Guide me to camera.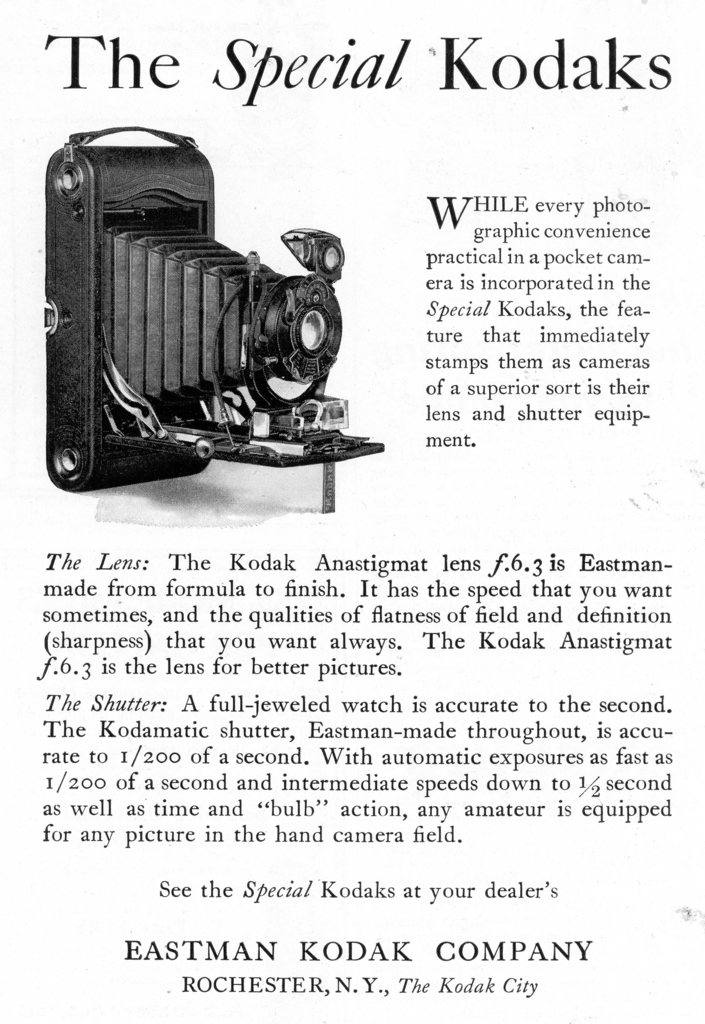
Guidance: crop(46, 147, 386, 500).
